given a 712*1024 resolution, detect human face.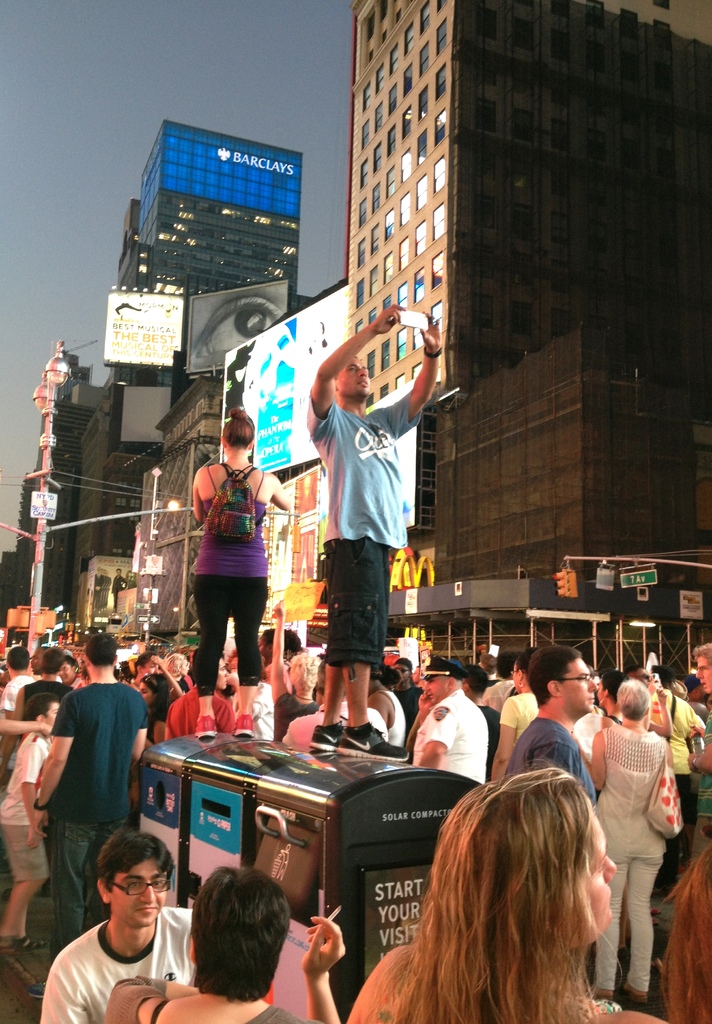
bbox=(58, 662, 72, 680).
